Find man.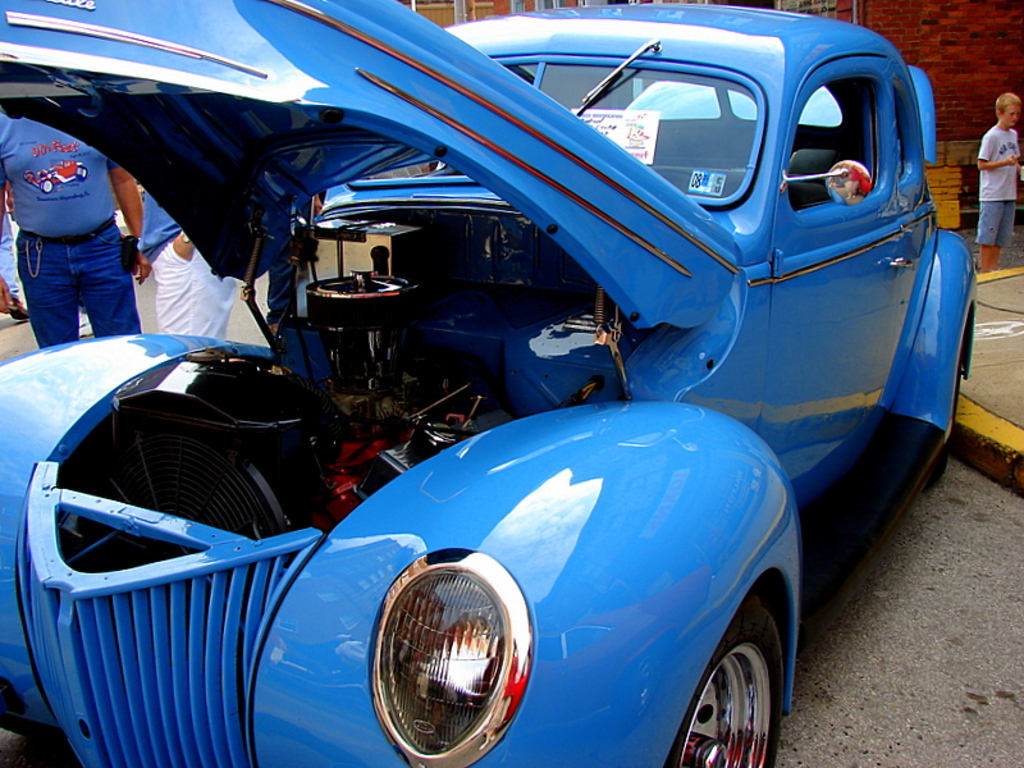
966 83 1019 255.
